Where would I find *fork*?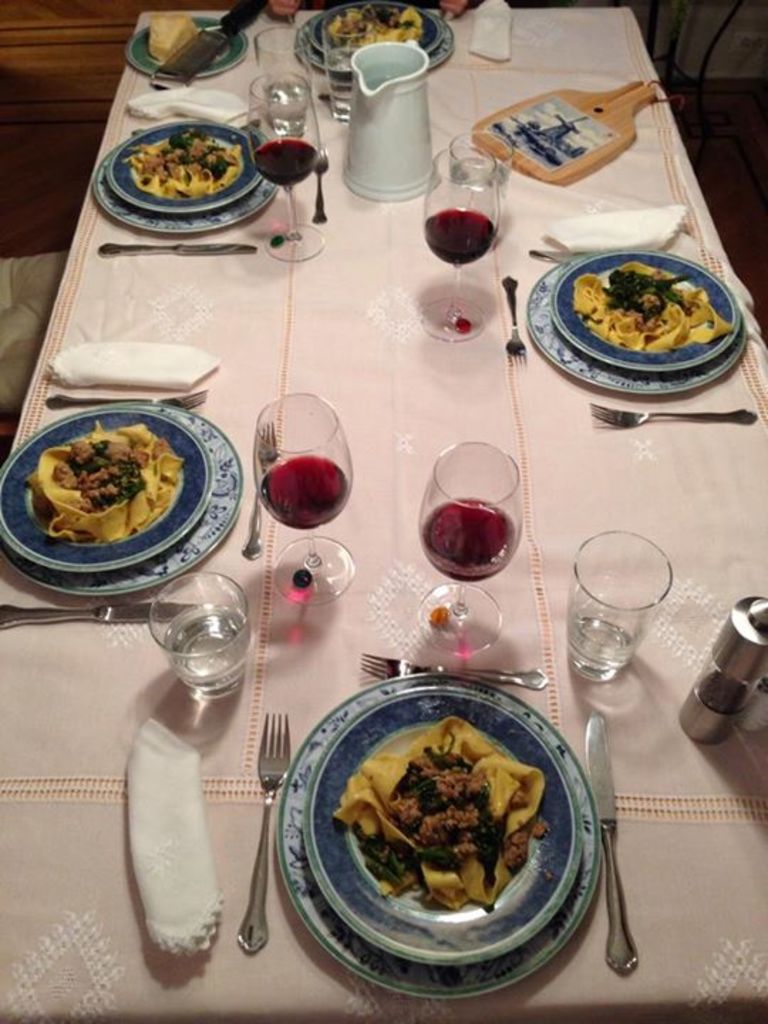
At detection(358, 647, 548, 693).
